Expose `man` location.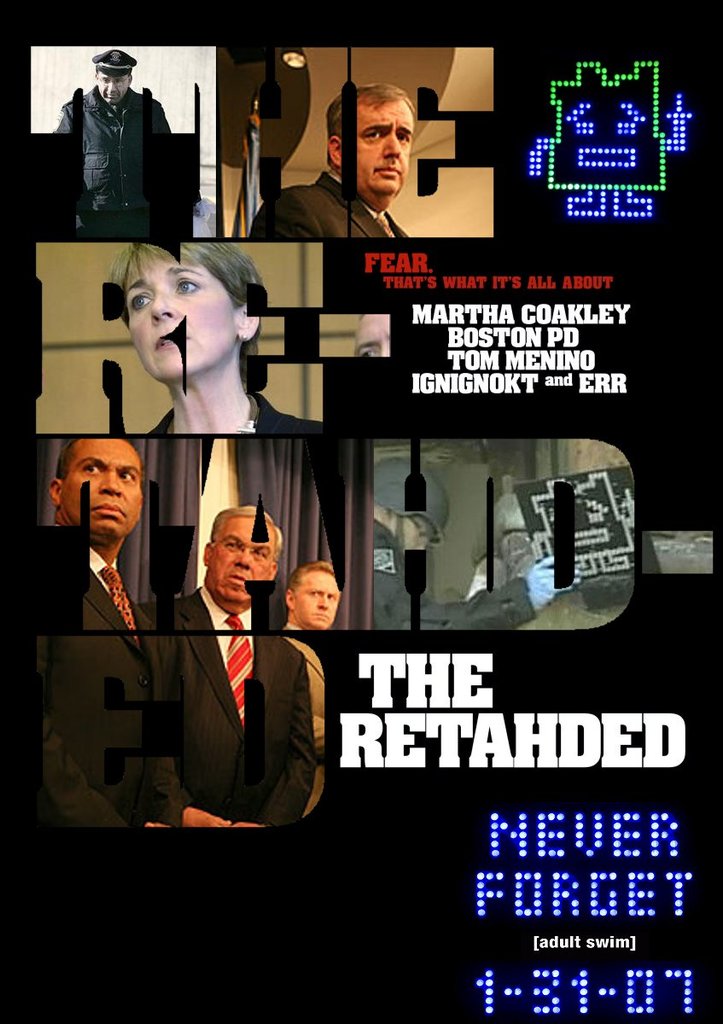
Exposed at BBox(65, 49, 171, 241).
